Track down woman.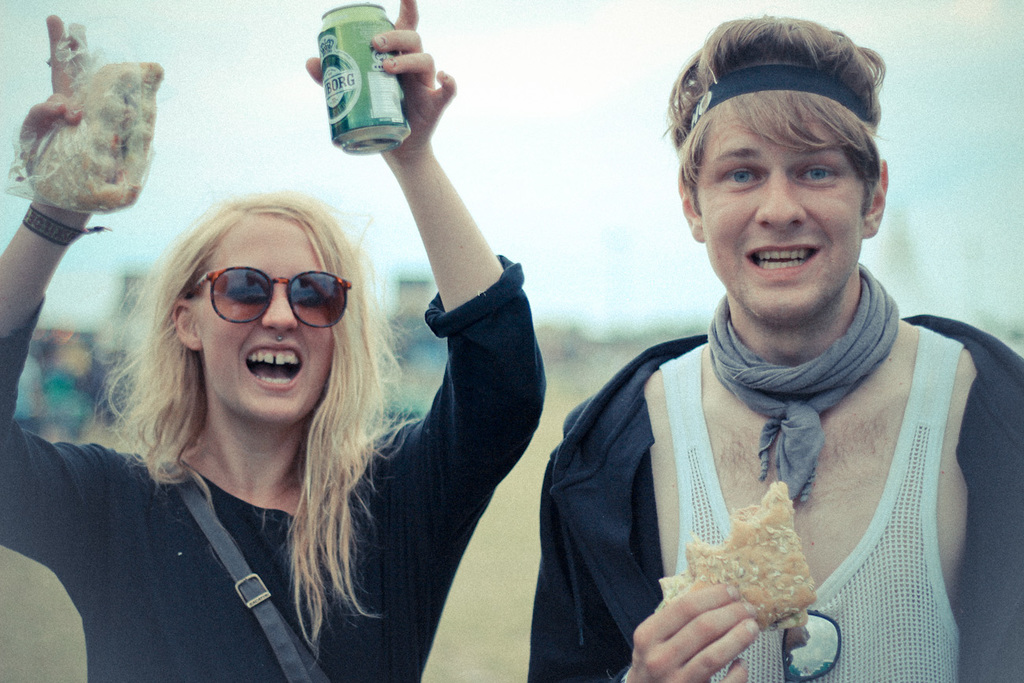
Tracked to (x1=0, y1=0, x2=544, y2=682).
